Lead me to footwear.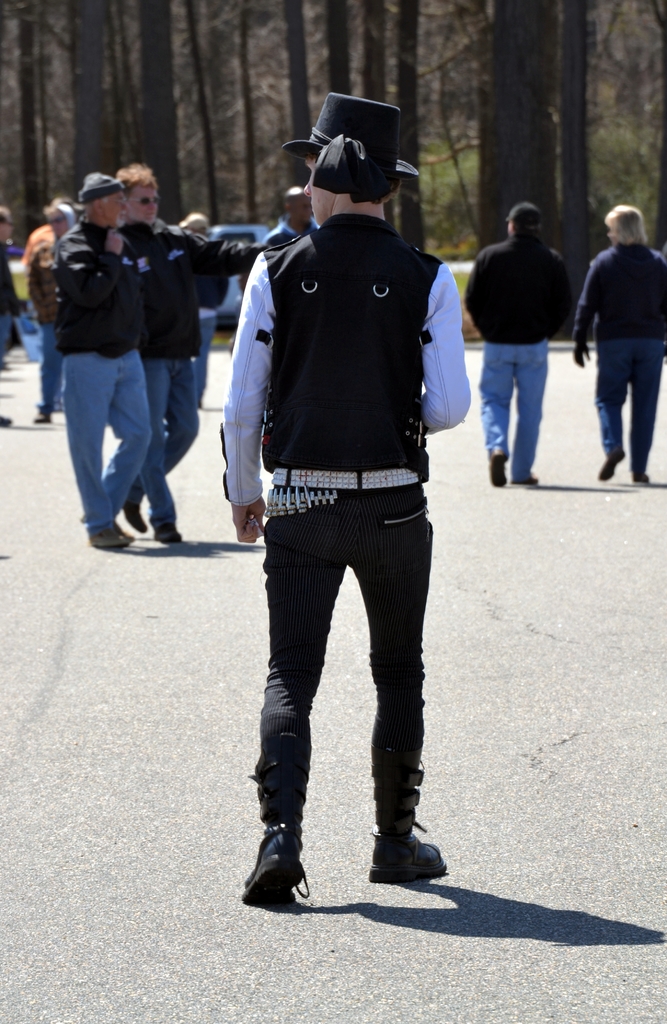
Lead to [594, 445, 624, 482].
